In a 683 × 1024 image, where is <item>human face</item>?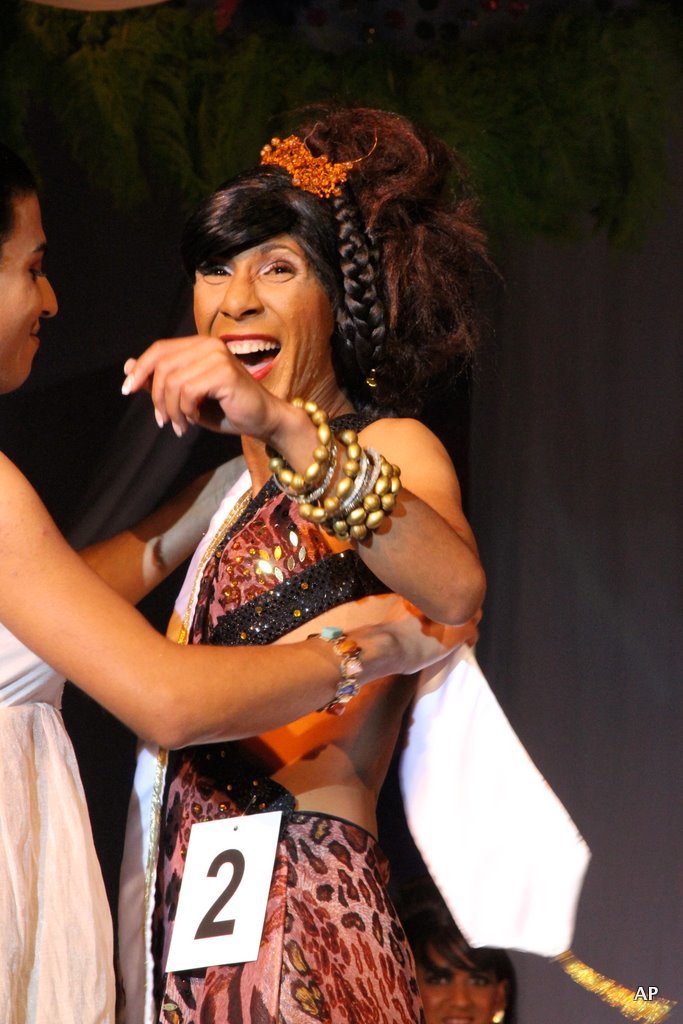
[191, 235, 334, 399].
